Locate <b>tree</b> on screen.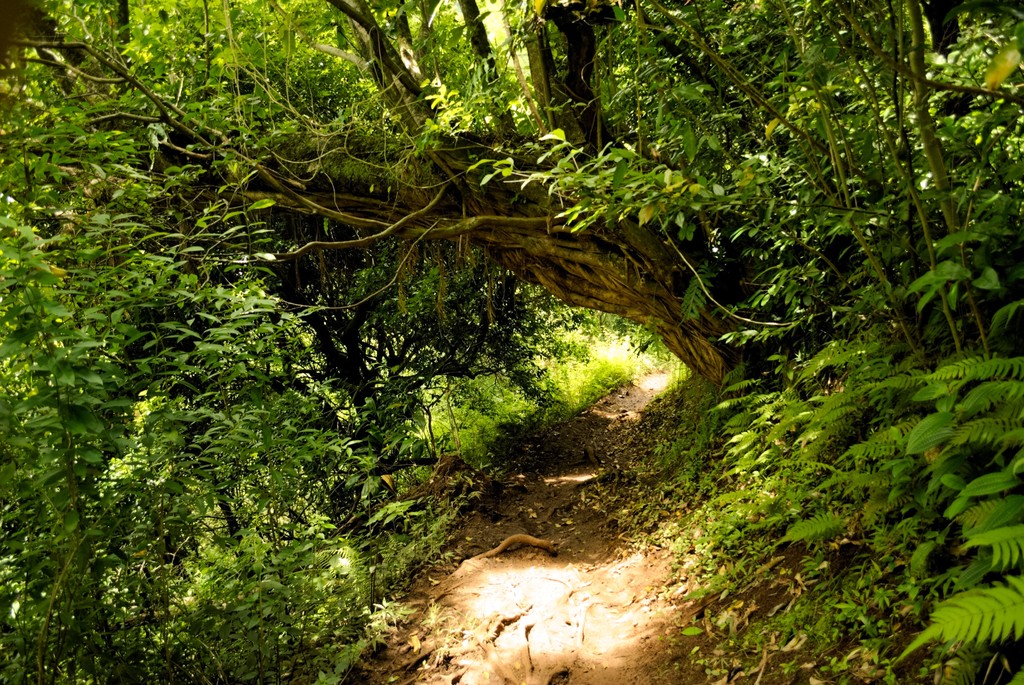
On screen at crop(0, 0, 237, 519).
